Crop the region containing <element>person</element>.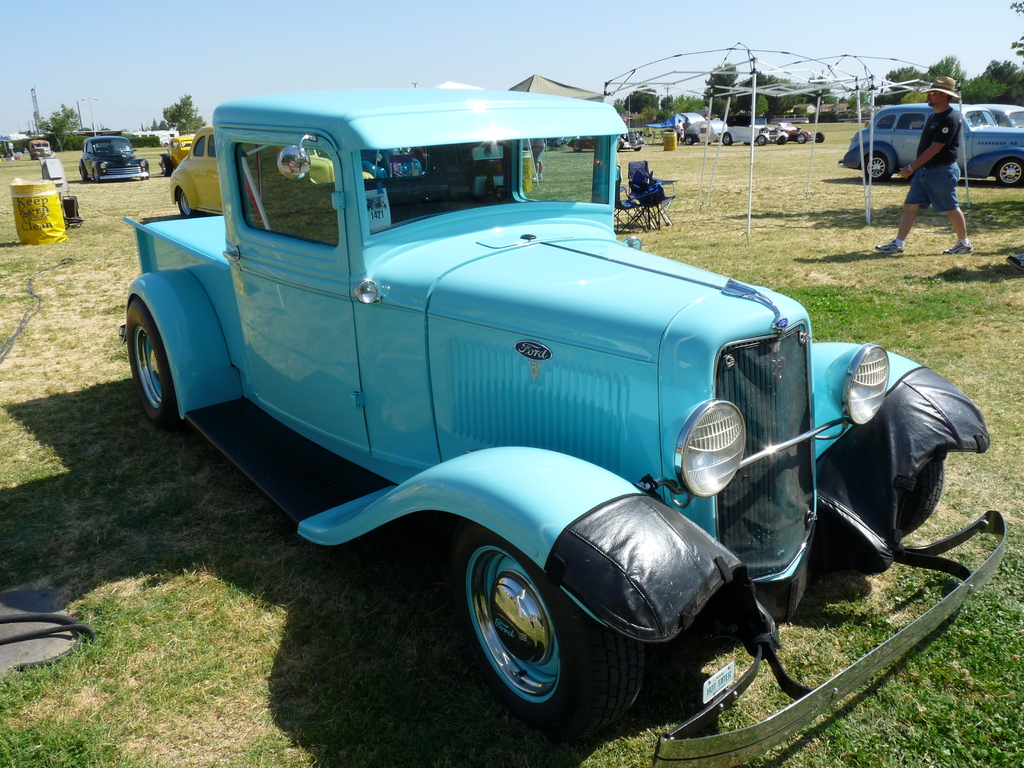
Crop region: [x1=873, y1=85, x2=977, y2=259].
